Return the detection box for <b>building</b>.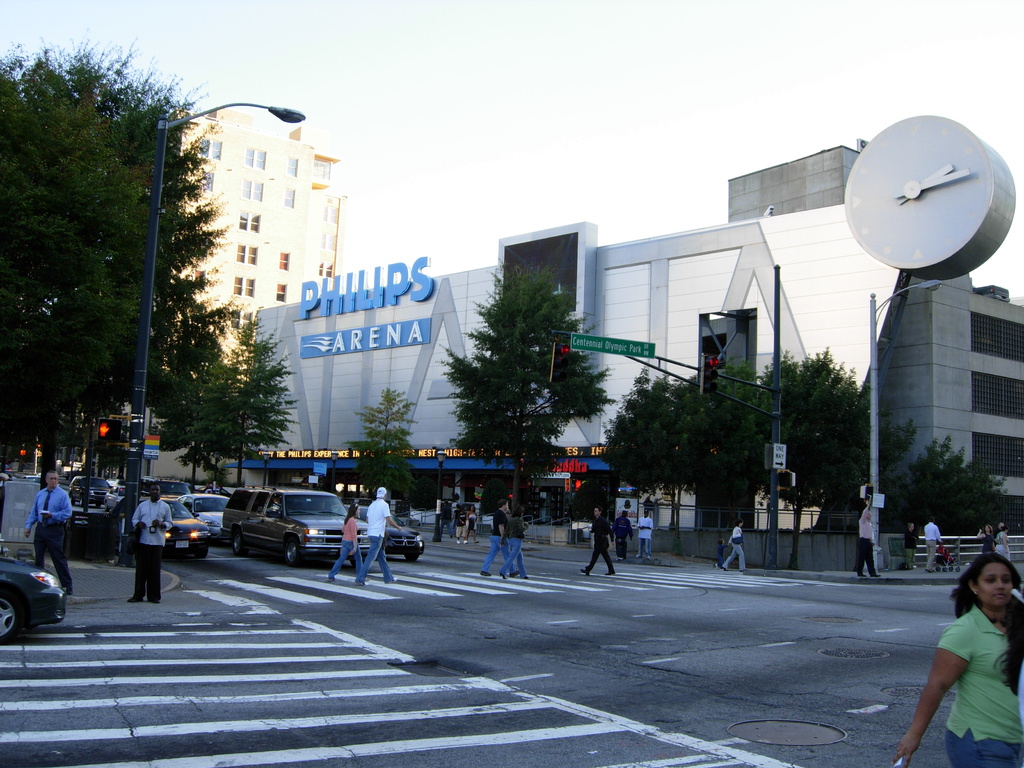
59, 105, 346, 466.
